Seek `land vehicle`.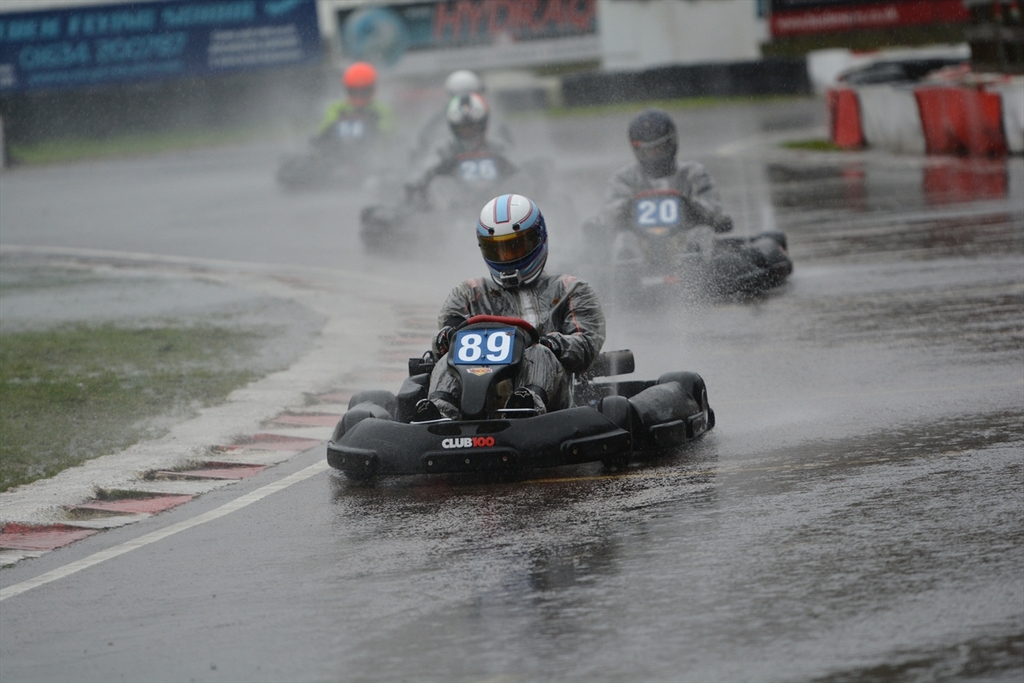
{"x1": 561, "y1": 189, "x2": 792, "y2": 309}.
